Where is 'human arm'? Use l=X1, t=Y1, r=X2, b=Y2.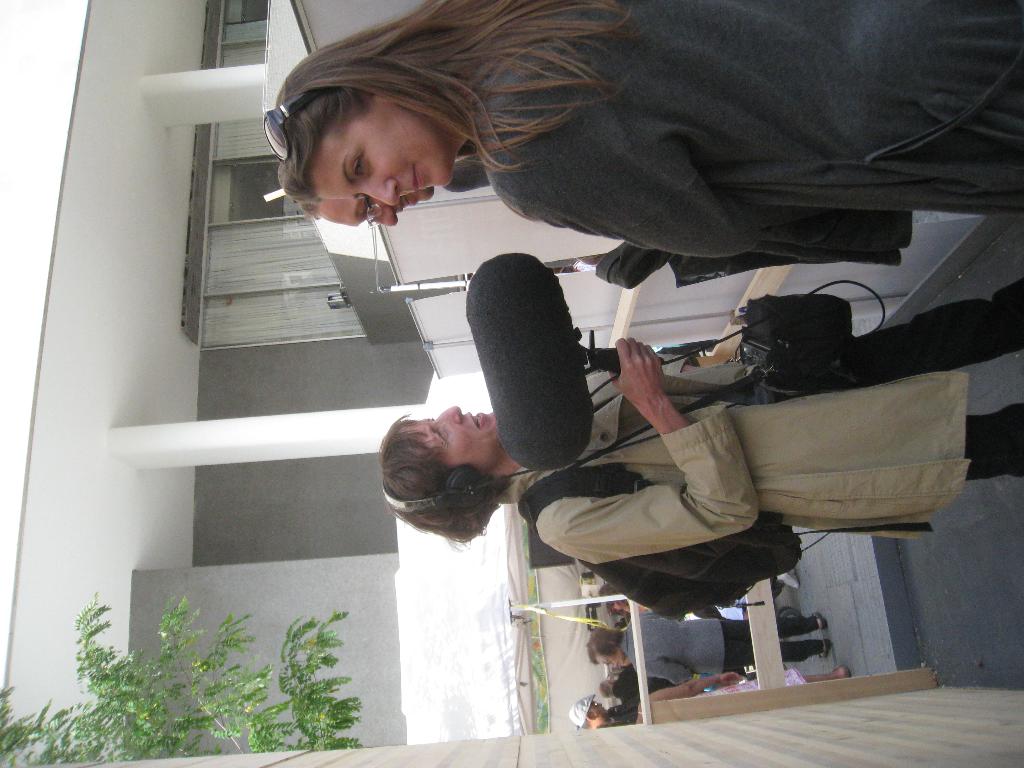
l=645, t=675, r=747, b=710.
